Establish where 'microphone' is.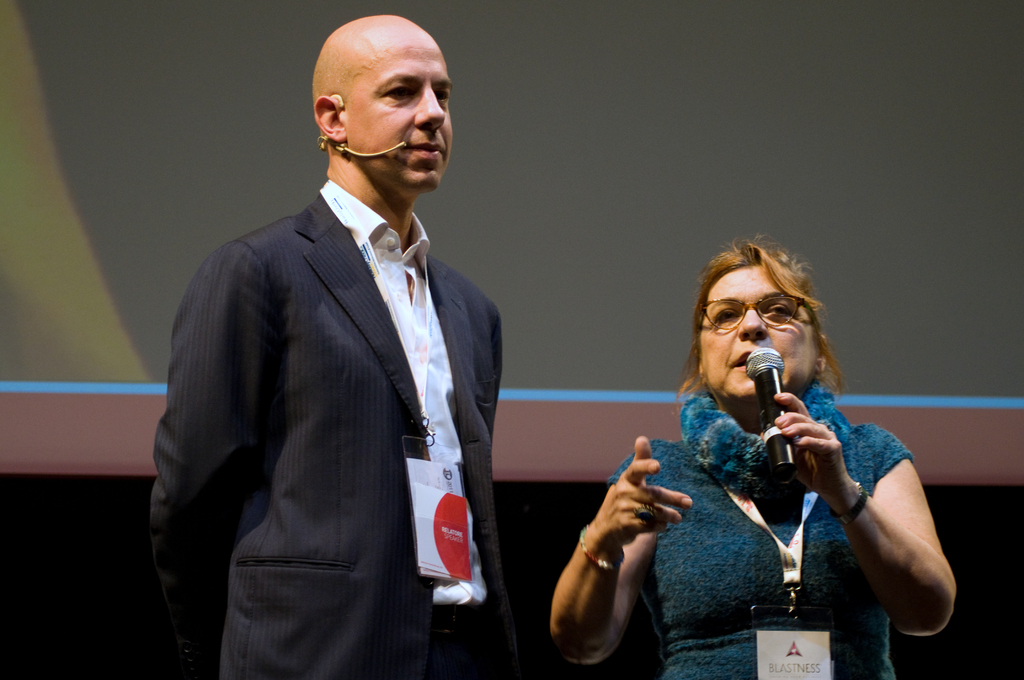
Established at [742,346,797,485].
